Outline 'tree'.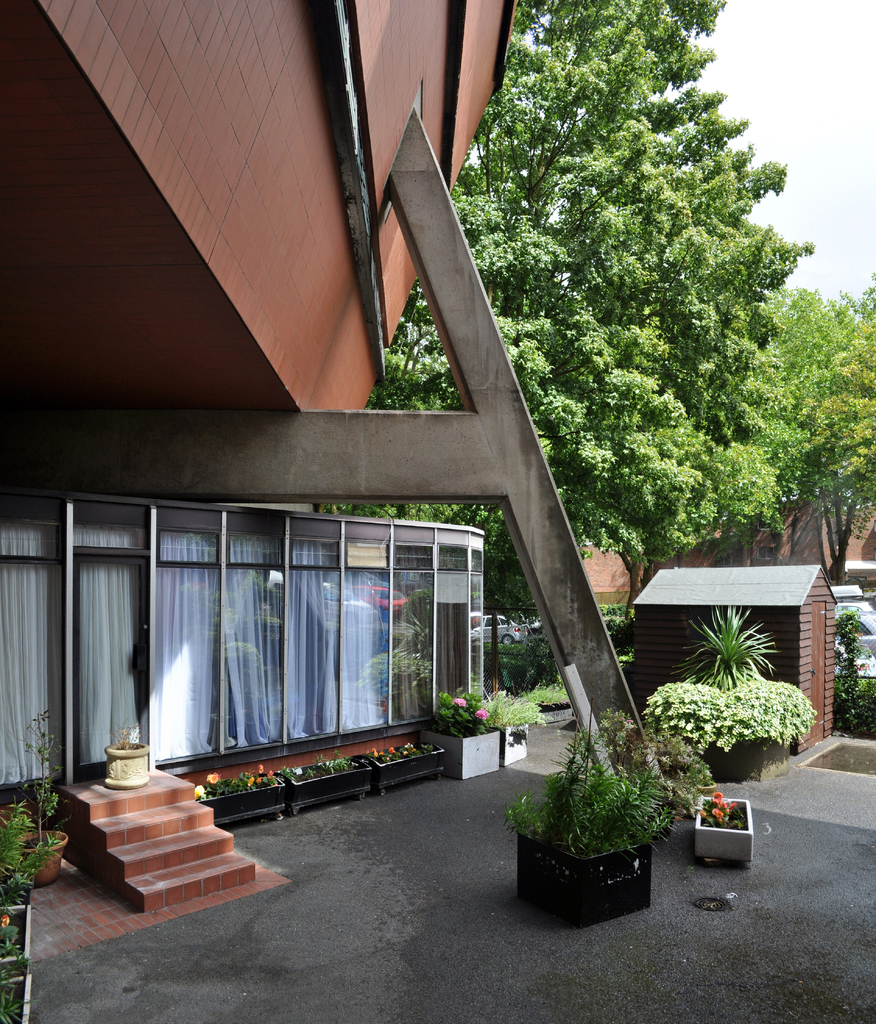
Outline: <region>322, 0, 788, 639</region>.
